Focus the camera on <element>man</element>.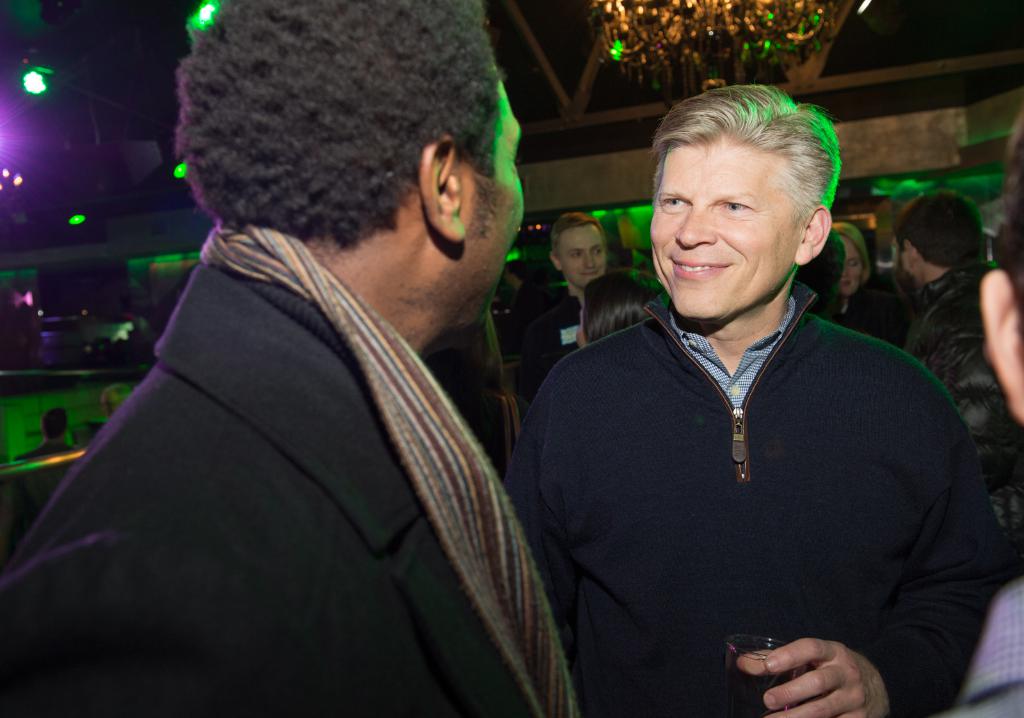
Focus region: [left=881, top=180, right=1018, bottom=525].
